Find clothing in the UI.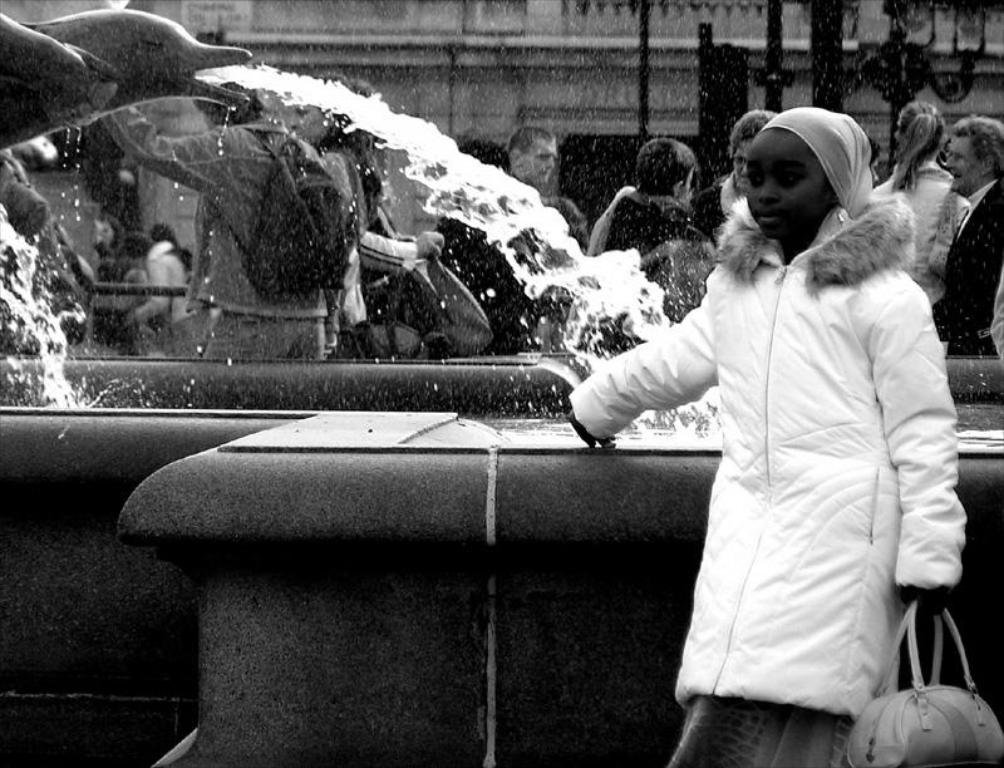
UI element at locate(870, 156, 968, 302).
